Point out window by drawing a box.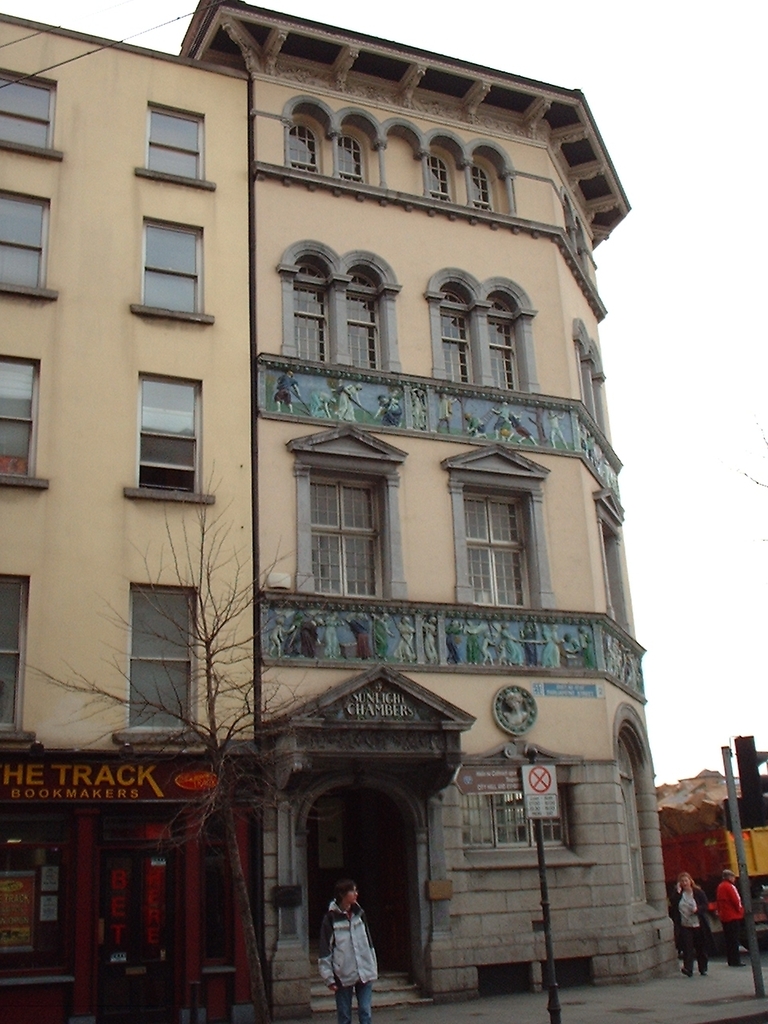
crop(621, 734, 647, 903).
